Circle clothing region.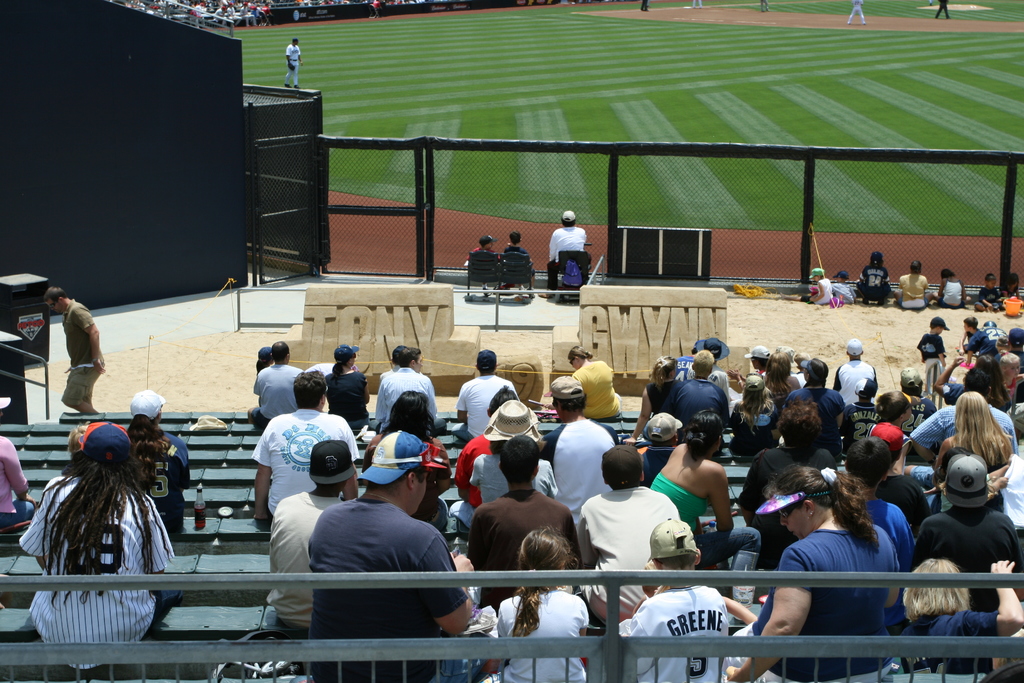
Region: bbox=[930, 1, 947, 19].
